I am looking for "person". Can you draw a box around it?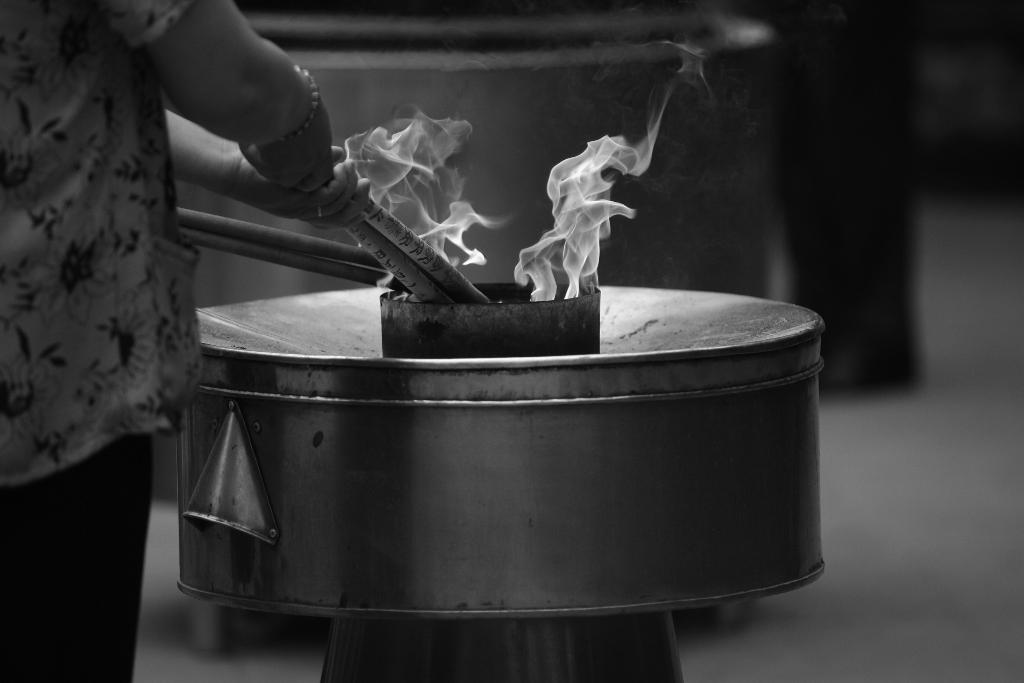
Sure, the bounding box is (left=0, top=0, right=381, bottom=682).
